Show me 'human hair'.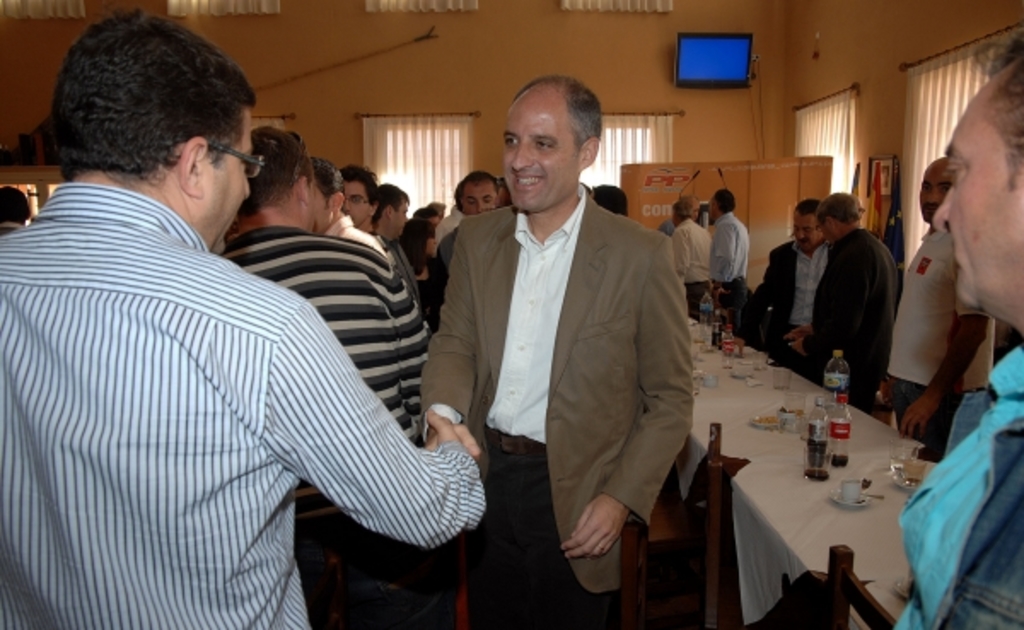
'human hair' is here: select_region(978, 24, 1022, 196).
